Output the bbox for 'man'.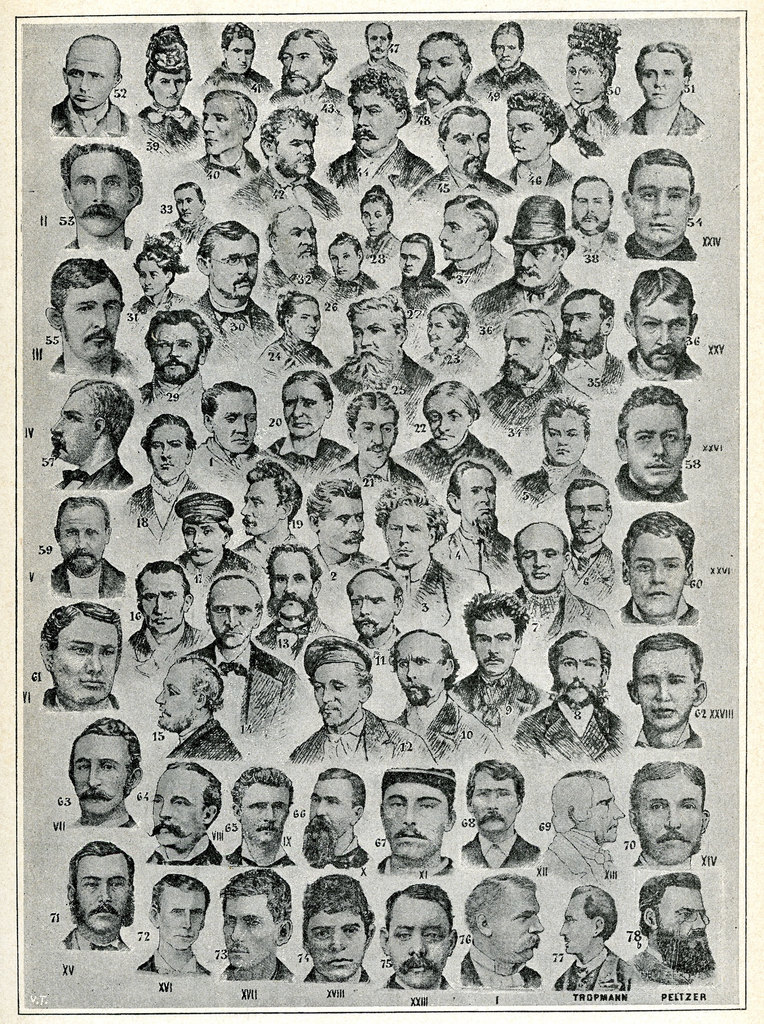
Rect(498, 93, 574, 188).
